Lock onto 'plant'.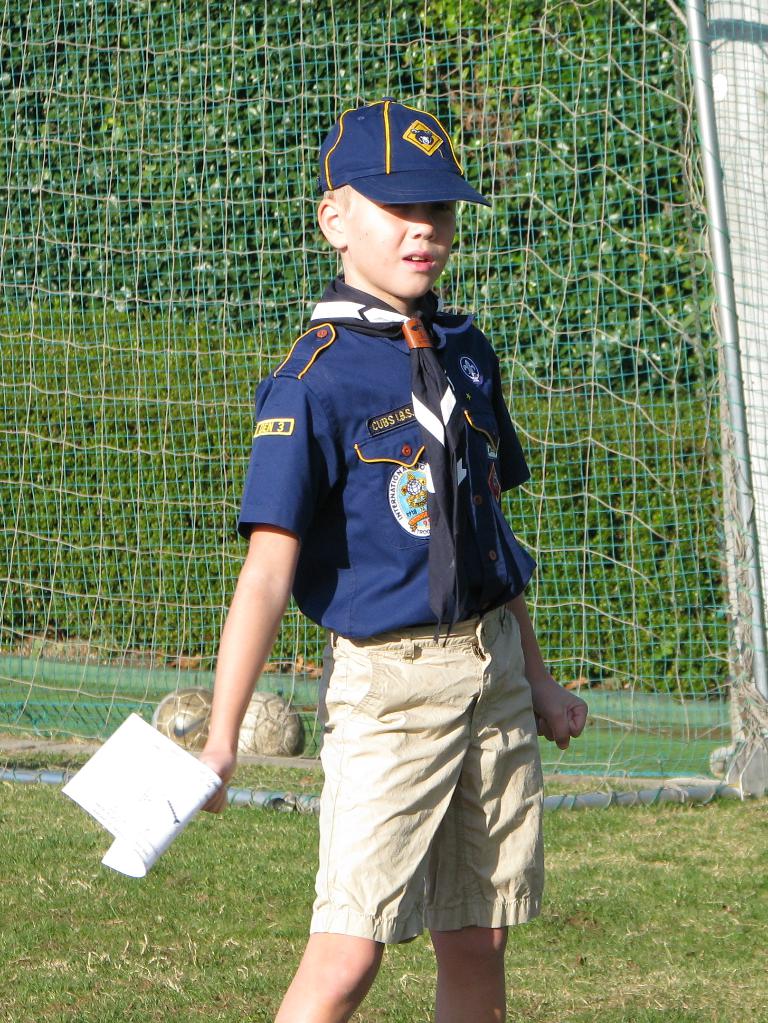
Locked: rect(0, 0, 767, 1022).
